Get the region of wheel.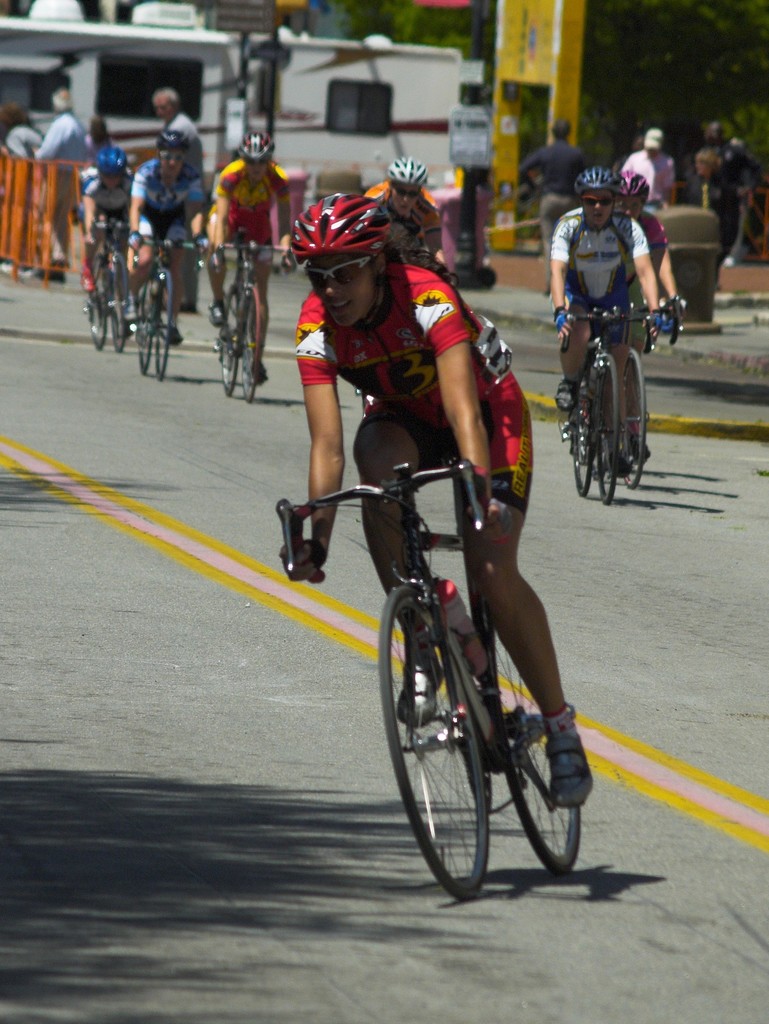
237/287/265/399.
